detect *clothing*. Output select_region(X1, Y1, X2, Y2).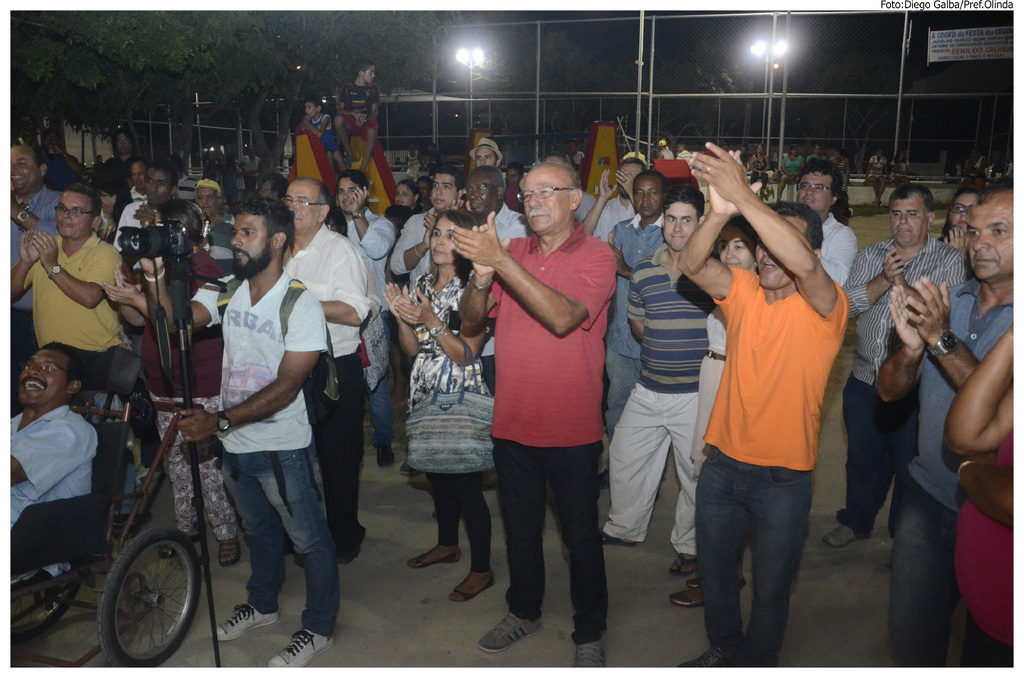
select_region(696, 296, 728, 487).
